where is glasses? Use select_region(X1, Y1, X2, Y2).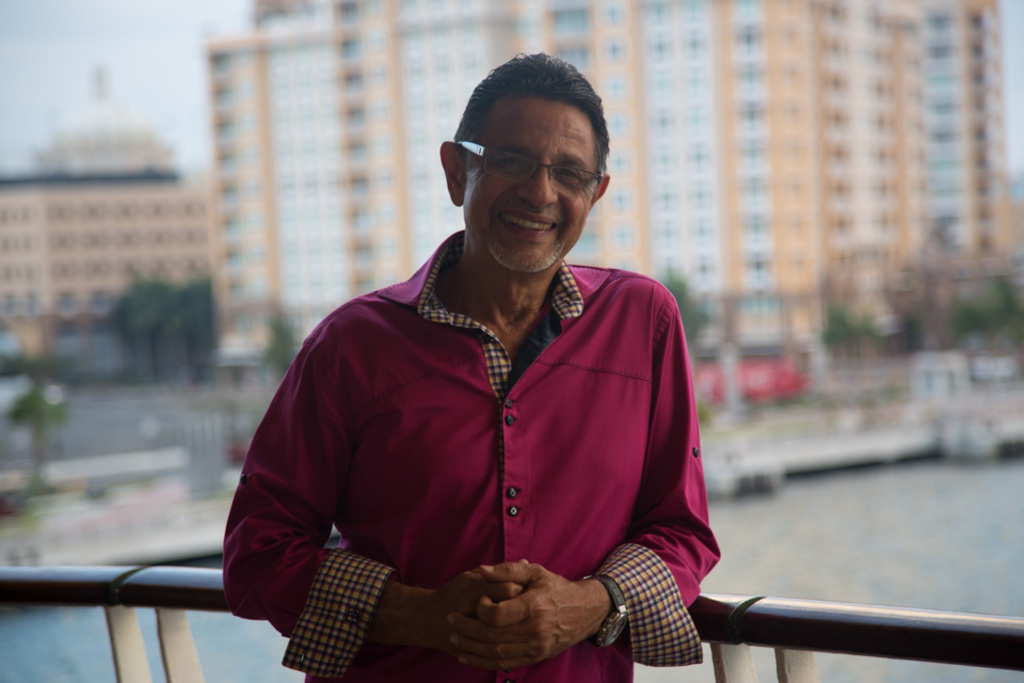
select_region(467, 142, 607, 184).
